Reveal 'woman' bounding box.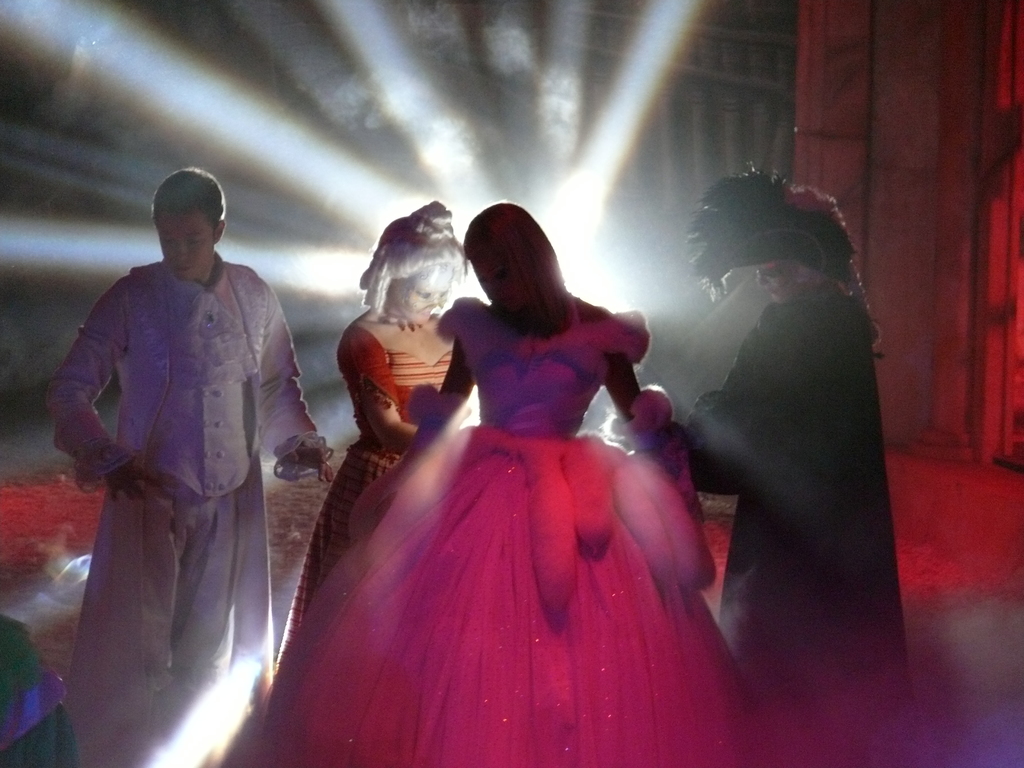
Revealed: 265,202,465,678.
